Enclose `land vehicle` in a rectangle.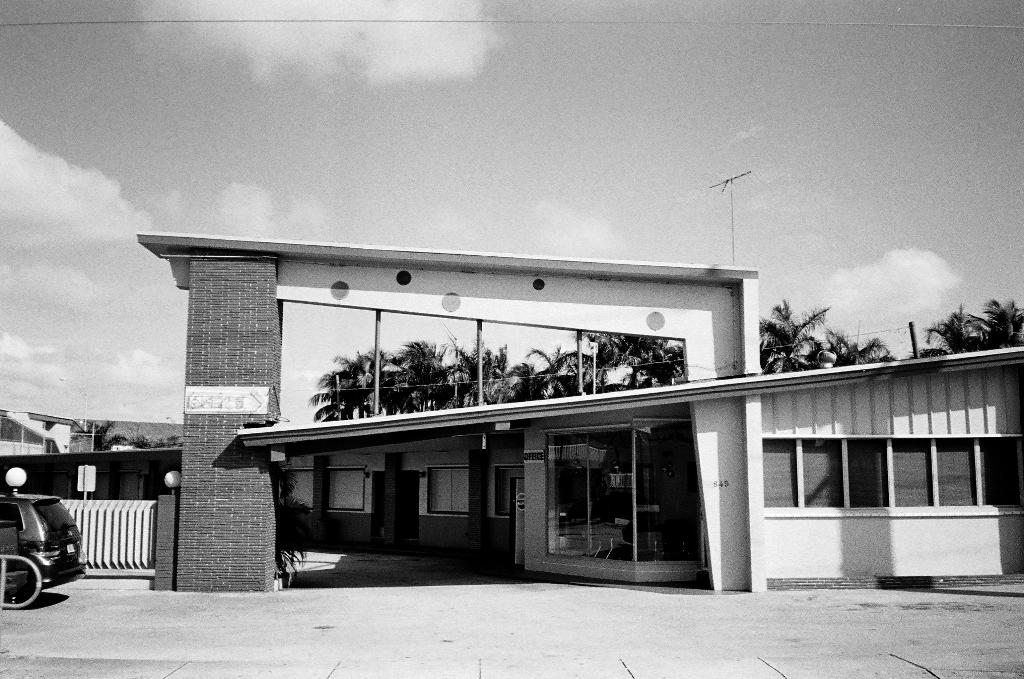
x1=4 y1=500 x2=84 y2=593.
